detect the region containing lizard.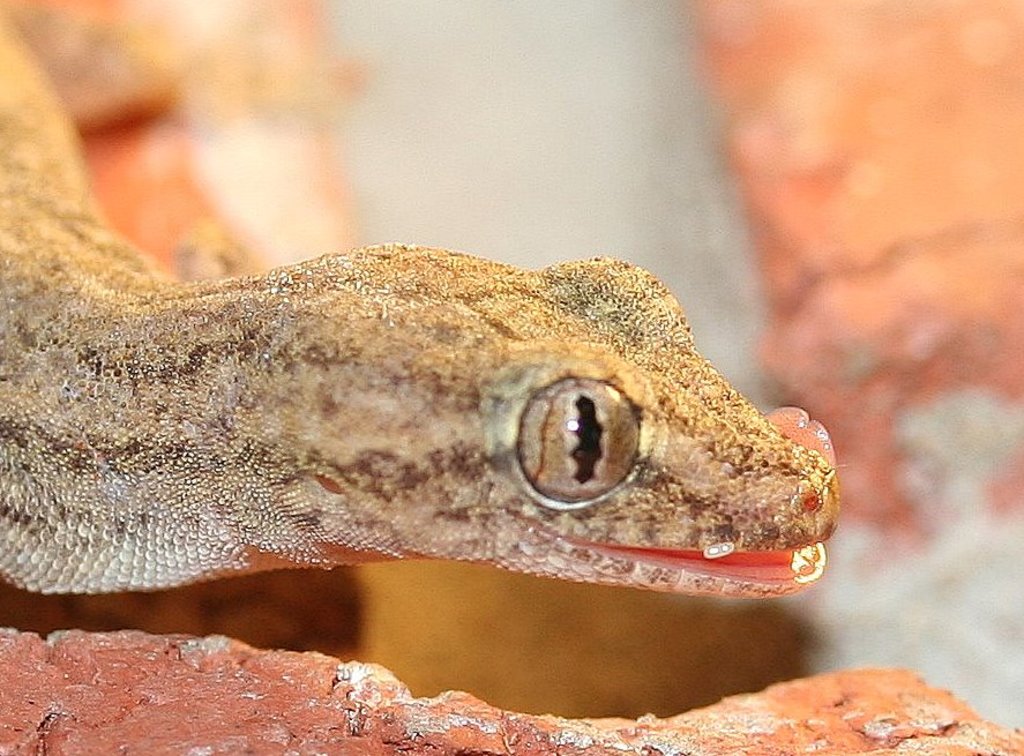
x1=0, y1=175, x2=824, y2=681.
